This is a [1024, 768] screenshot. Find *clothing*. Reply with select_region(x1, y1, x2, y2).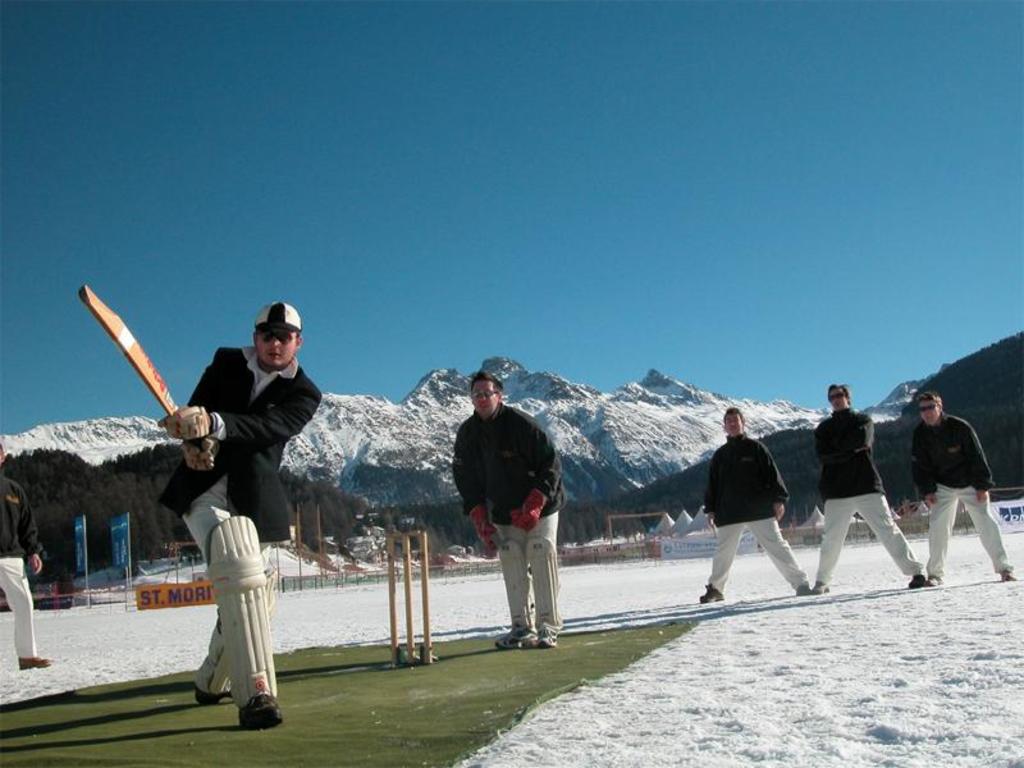
select_region(451, 403, 561, 635).
